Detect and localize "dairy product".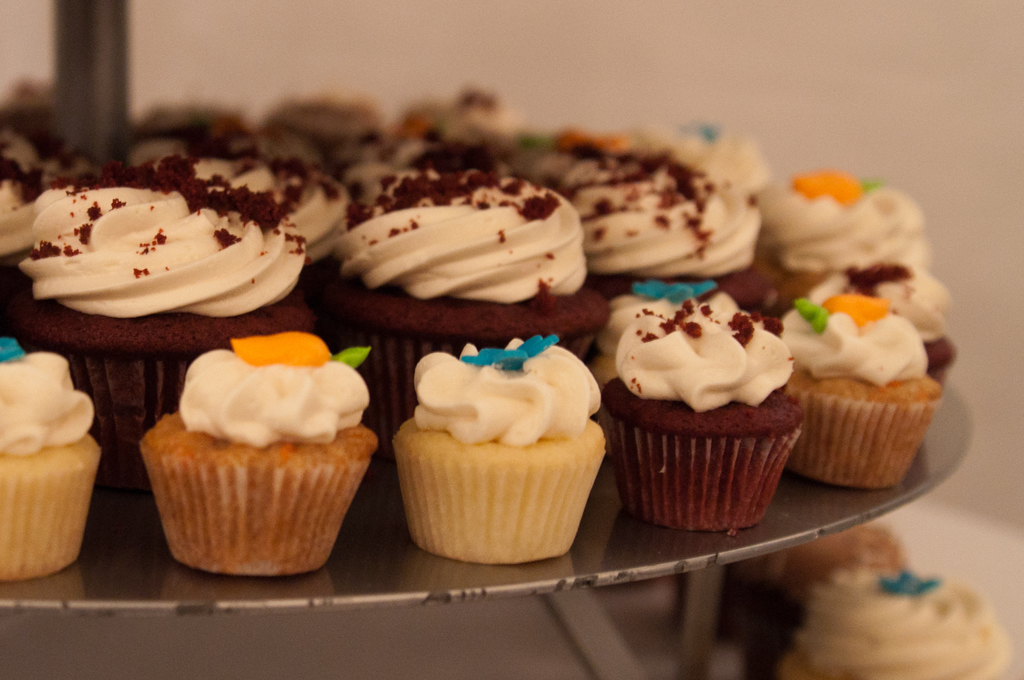
Localized at l=399, t=341, r=600, b=442.
